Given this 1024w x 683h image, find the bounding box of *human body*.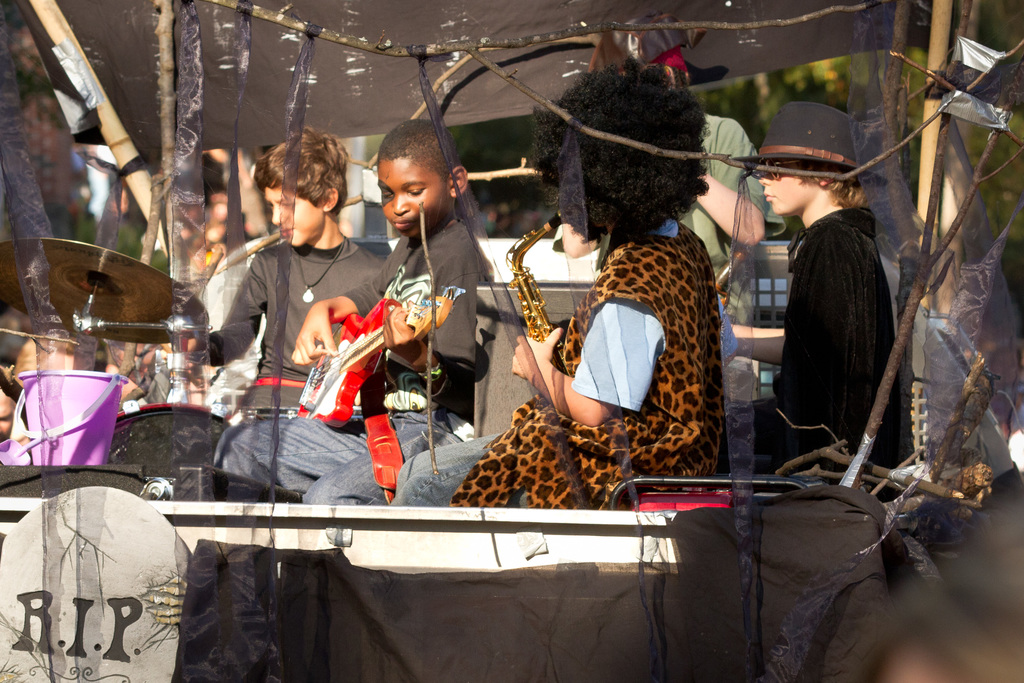
{"left": 678, "top": 101, "right": 770, "bottom": 274}.
